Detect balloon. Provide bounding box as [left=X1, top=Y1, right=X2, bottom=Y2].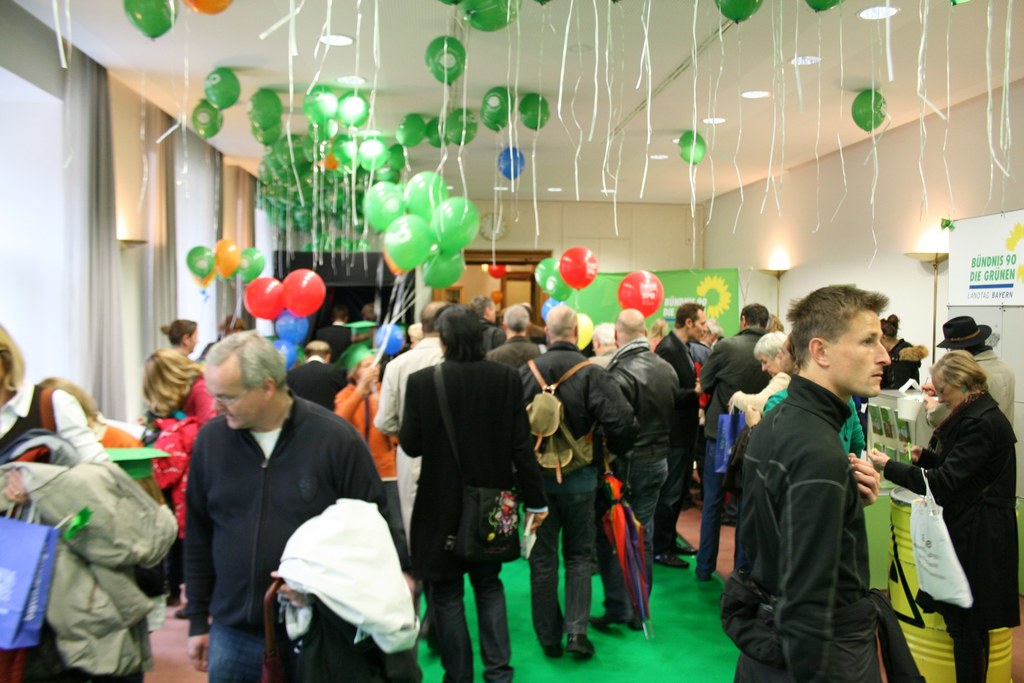
[left=406, top=168, right=448, bottom=232].
